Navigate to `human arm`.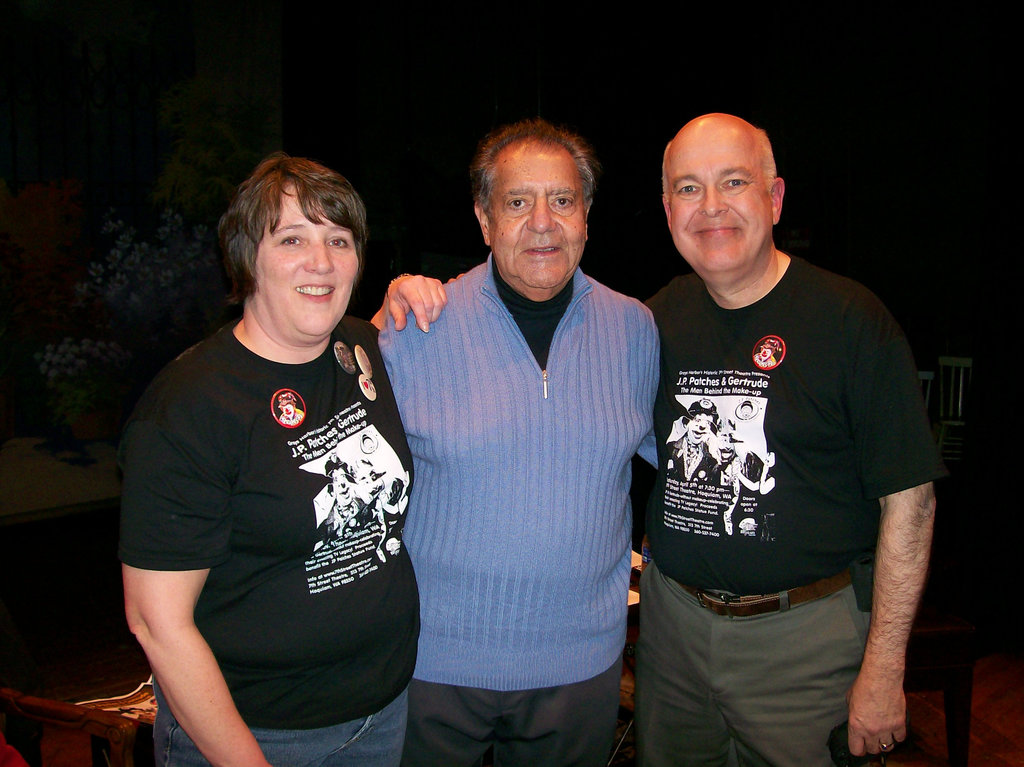
Navigation target: [365, 264, 461, 333].
